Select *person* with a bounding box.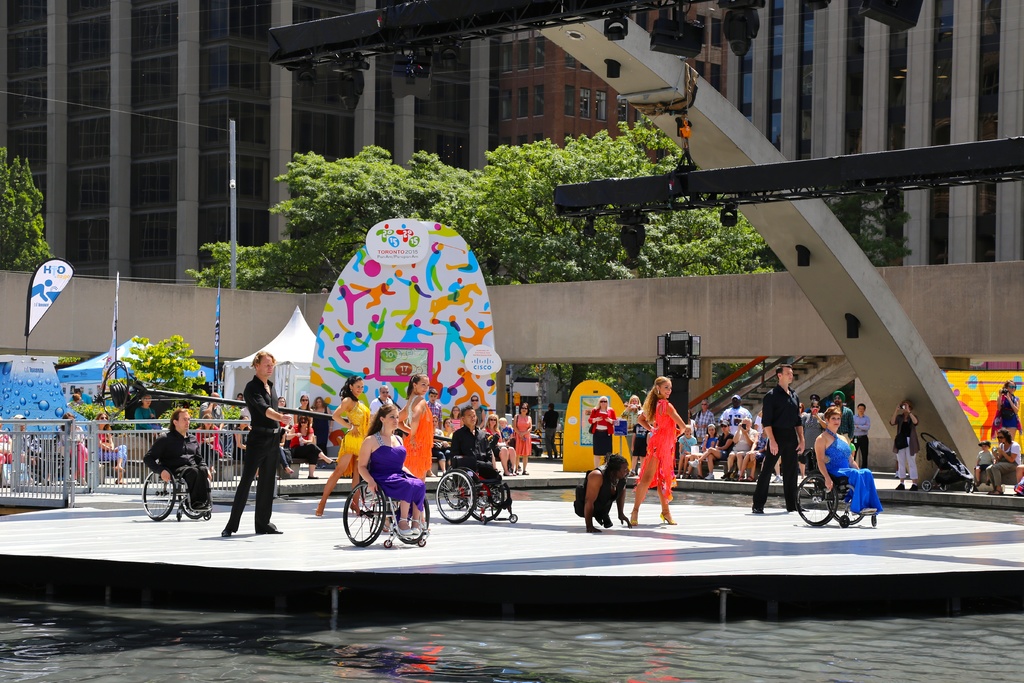
pyautogui.locateOnScreen(749, 361, 808, 511).
